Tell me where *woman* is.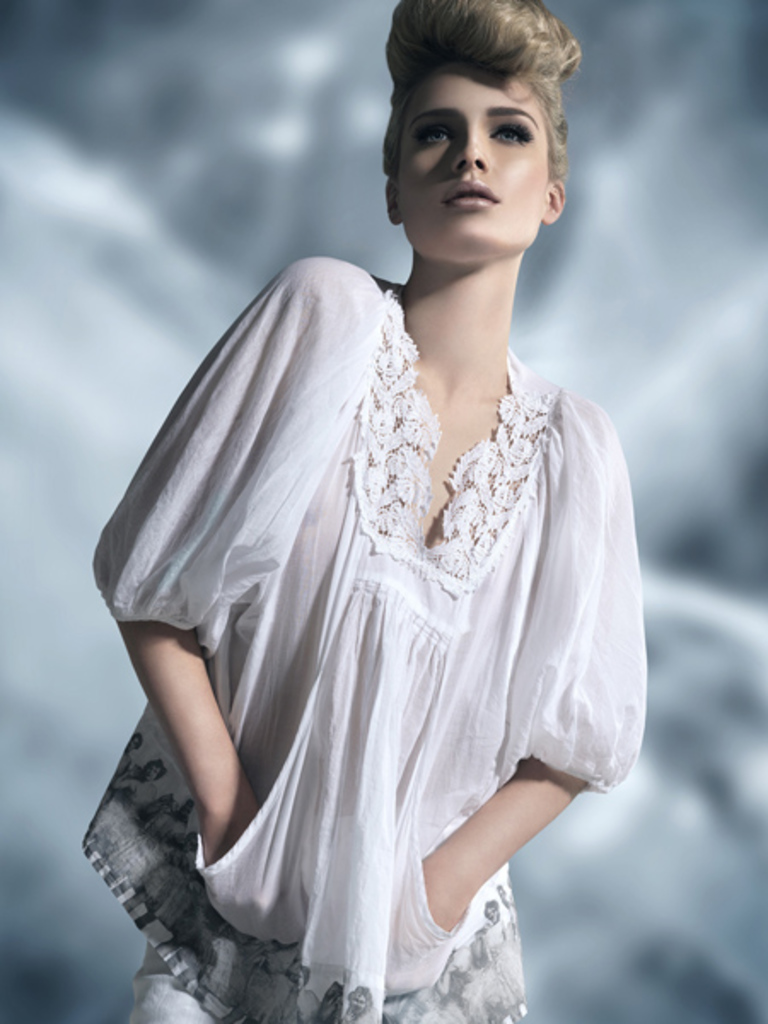
*woman* is at select_region(288, 964, 321, 1022).
